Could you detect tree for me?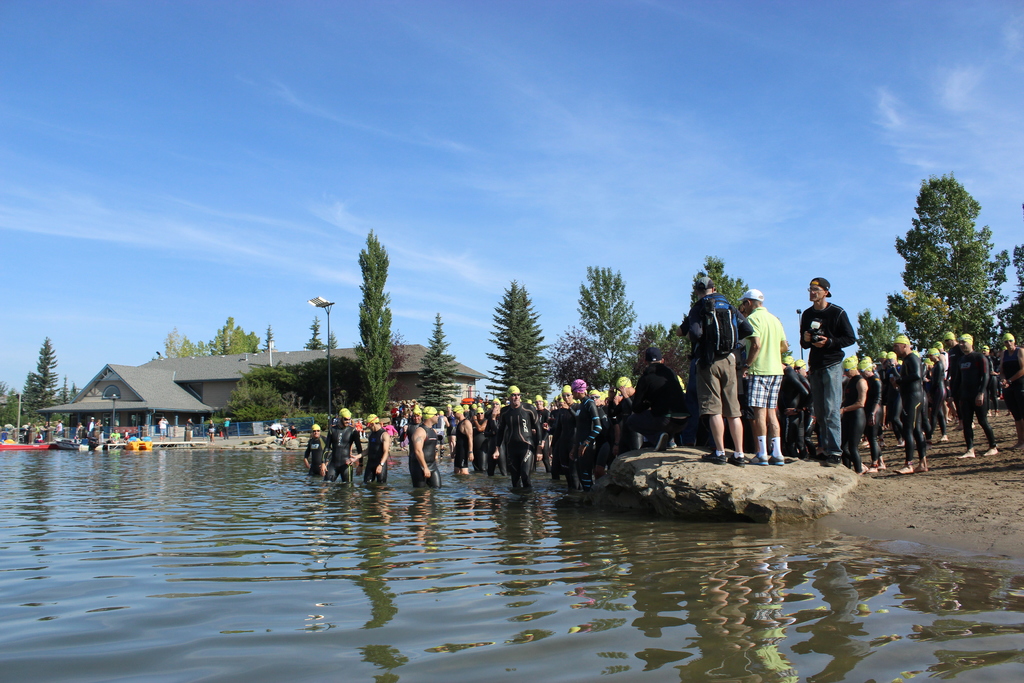
Detection result: 300:311:321:350.
